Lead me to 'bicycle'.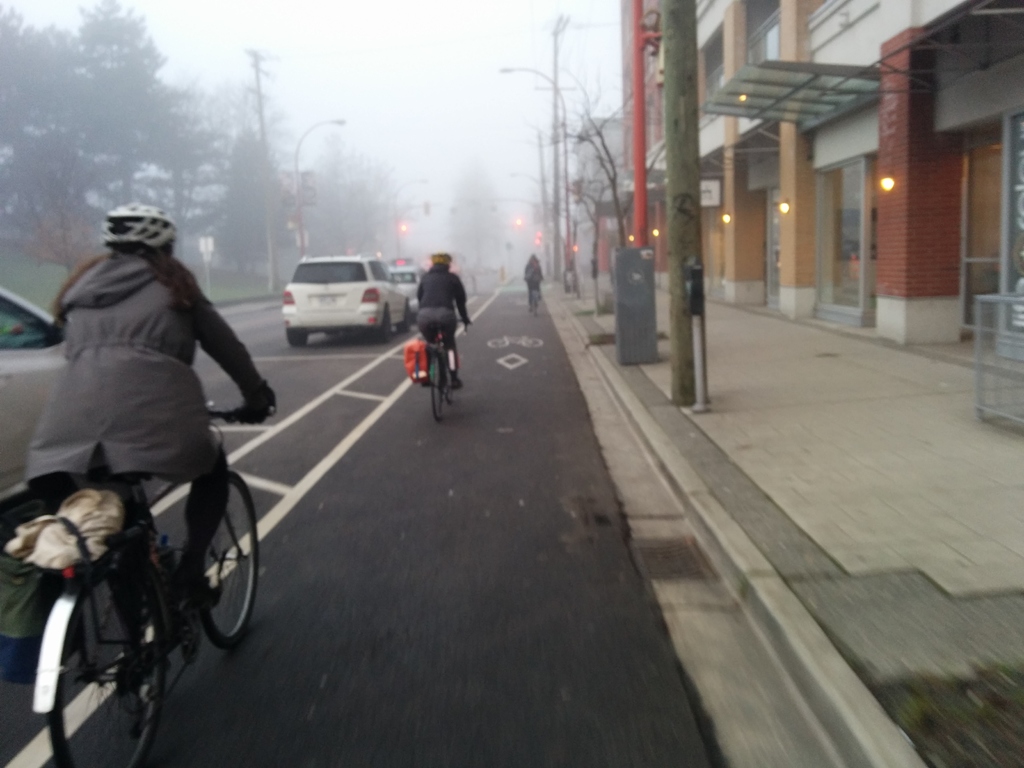
Lead to detection(12, 388, 247, 753).
